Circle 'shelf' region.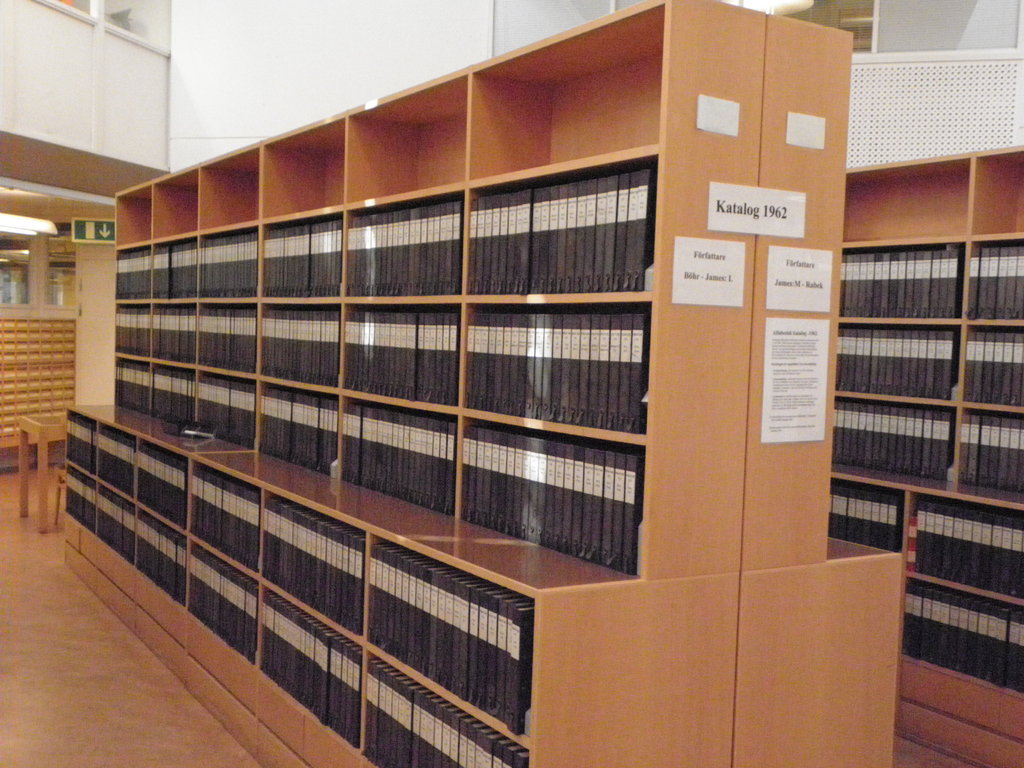
Region: x1=42, y1=74, x2=790, y2=743.
